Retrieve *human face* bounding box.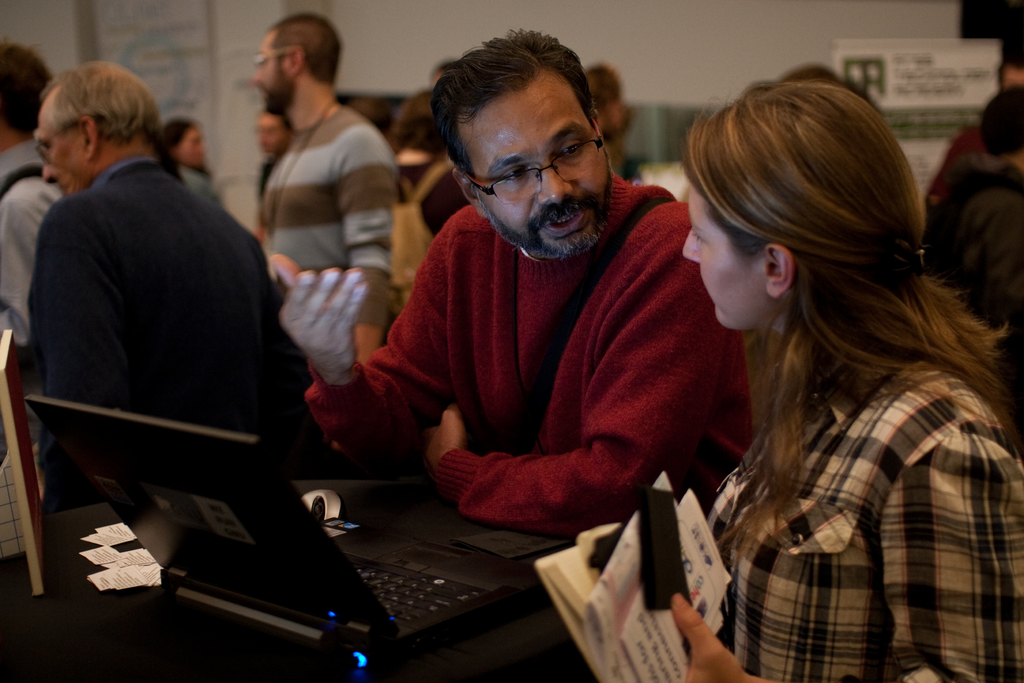
Bounding box: <bbox>476, 72, 612, 258</bbox>.
